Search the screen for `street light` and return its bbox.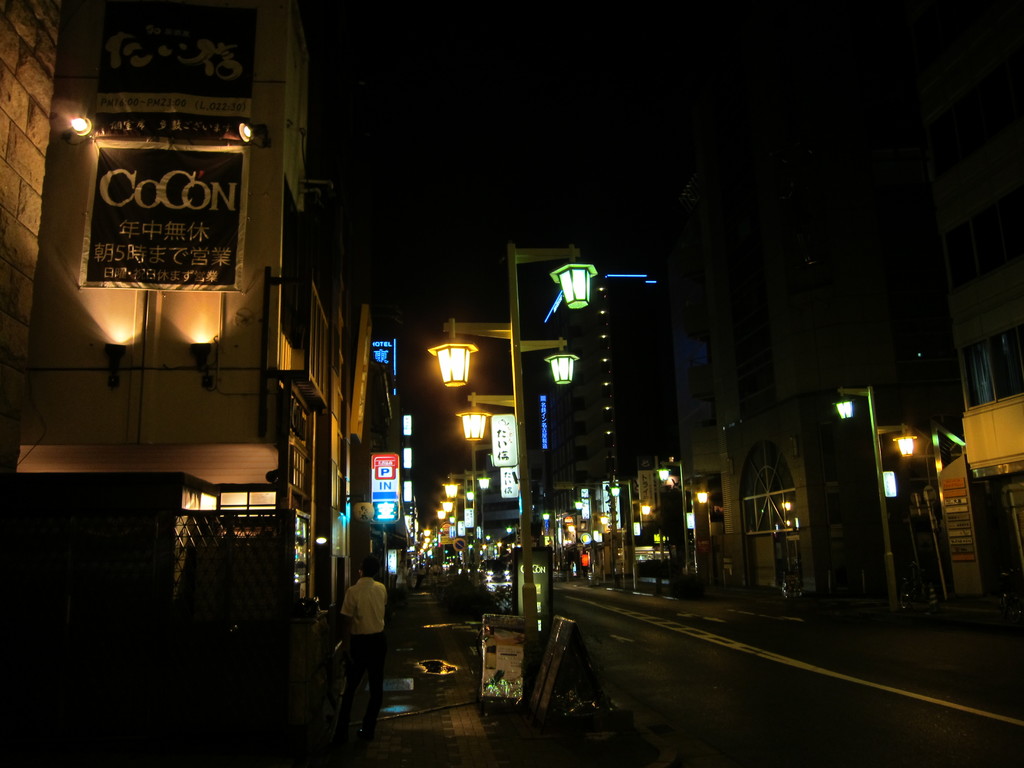
Found: [460, 387, 518, 442].
